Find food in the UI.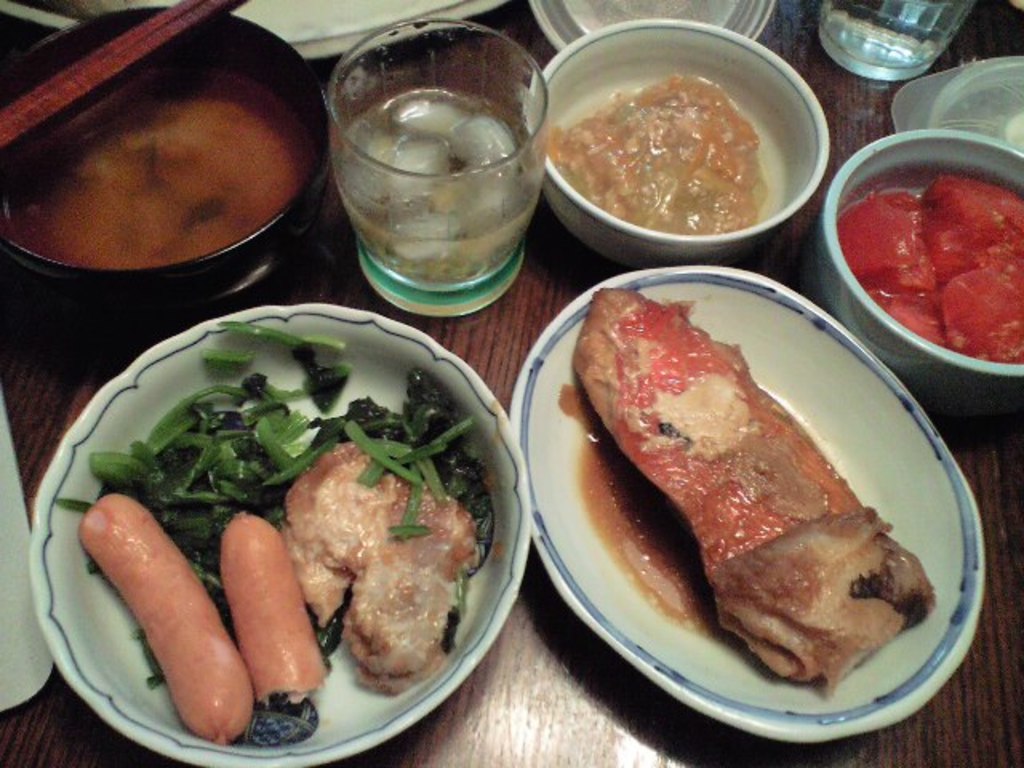
UI element at 0 62 315 270.
